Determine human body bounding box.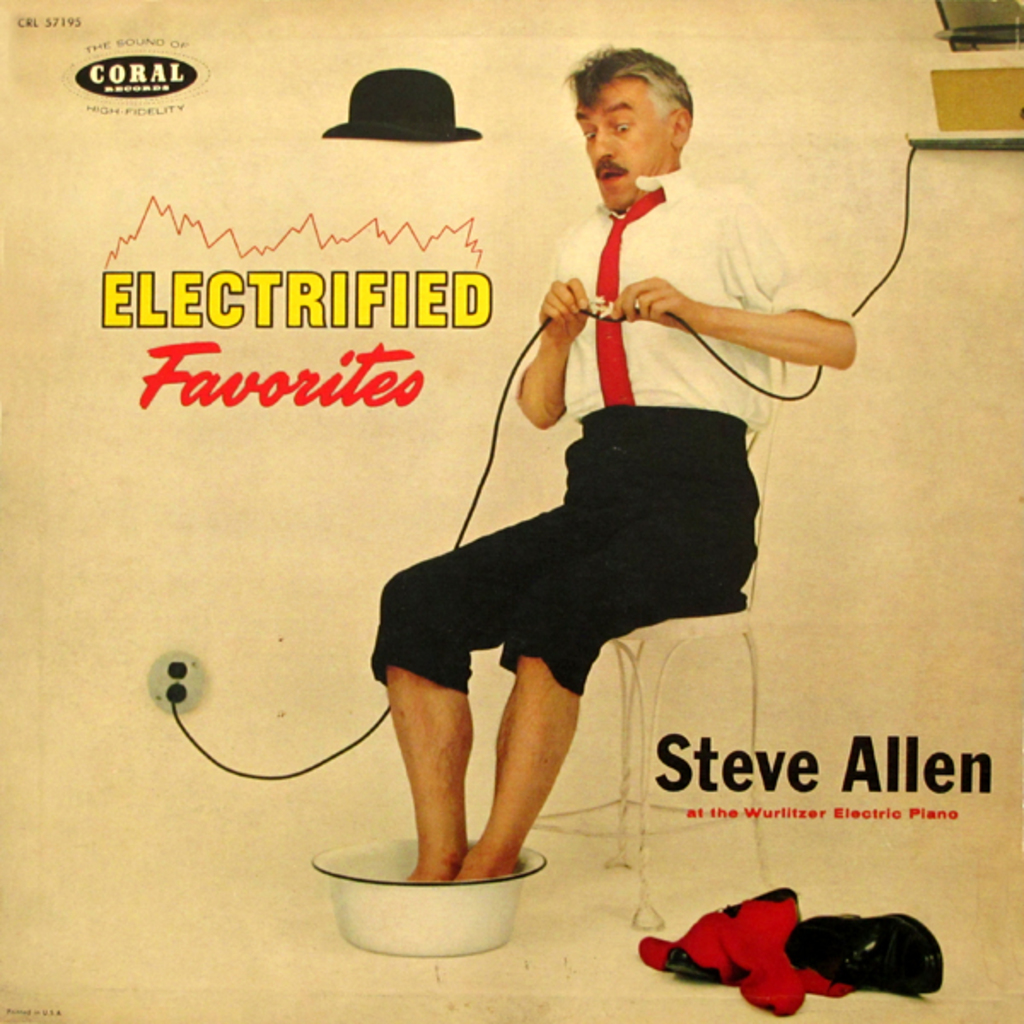
Determined: 350,239,806,899.
